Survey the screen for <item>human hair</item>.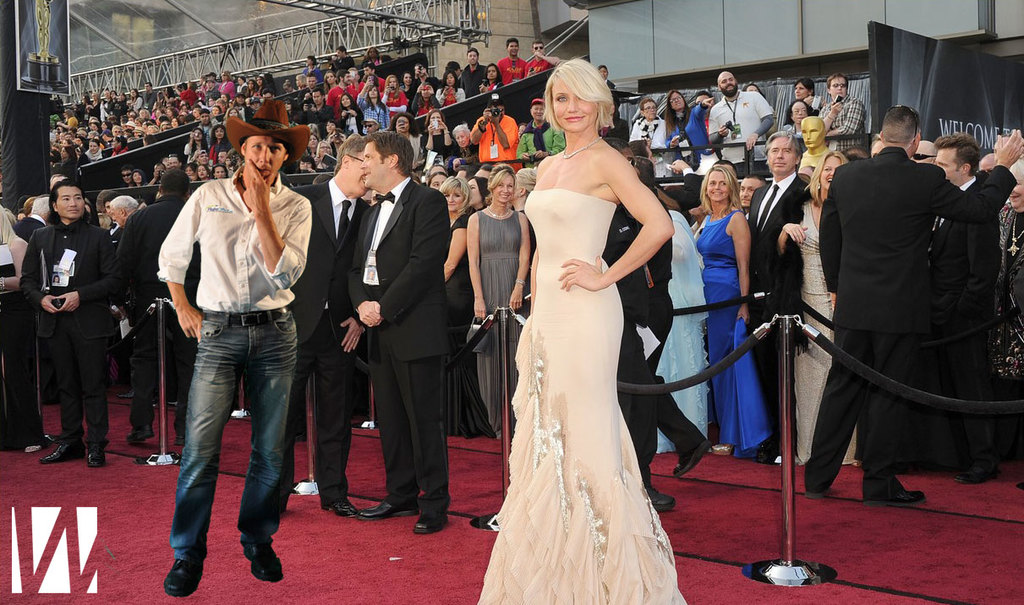
Survey found: [401,69,415,86].
